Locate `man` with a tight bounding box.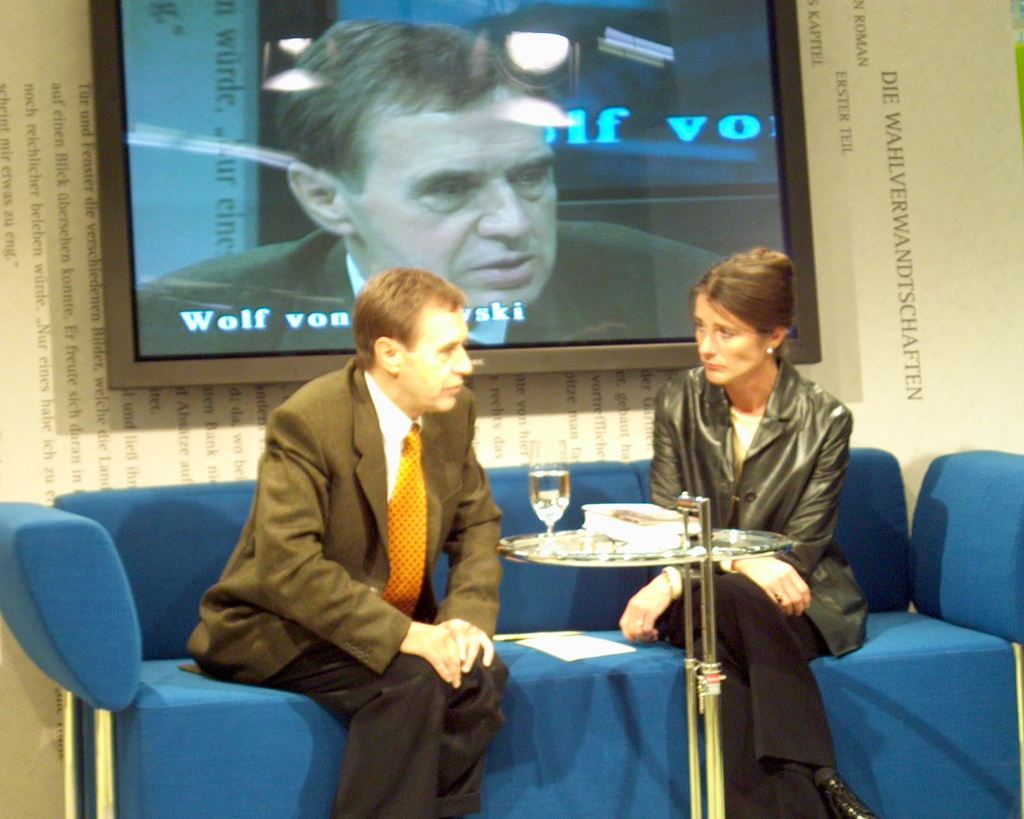
bbox=(131, 19, 728, 354).
